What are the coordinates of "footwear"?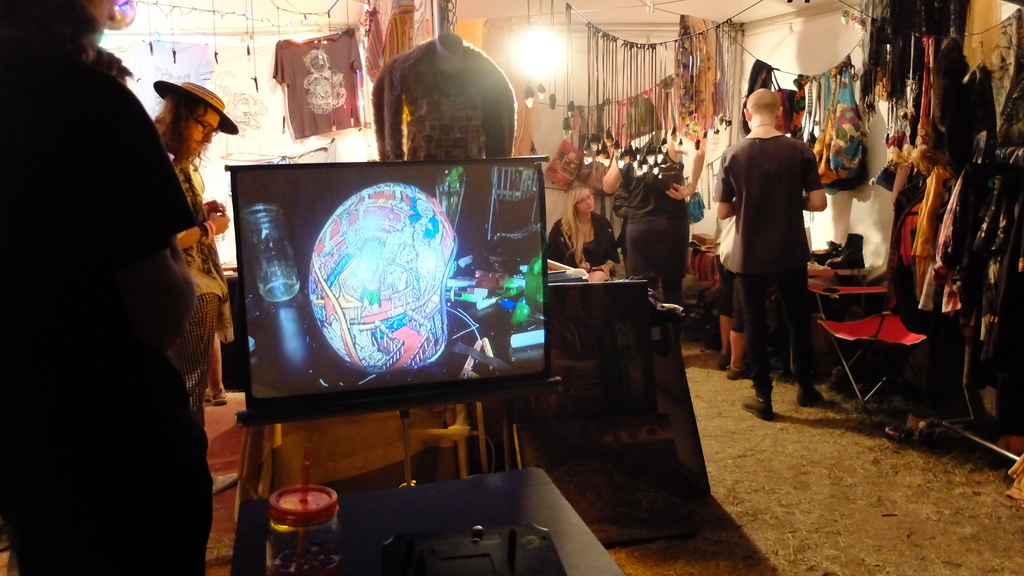
726/365/749/381.
